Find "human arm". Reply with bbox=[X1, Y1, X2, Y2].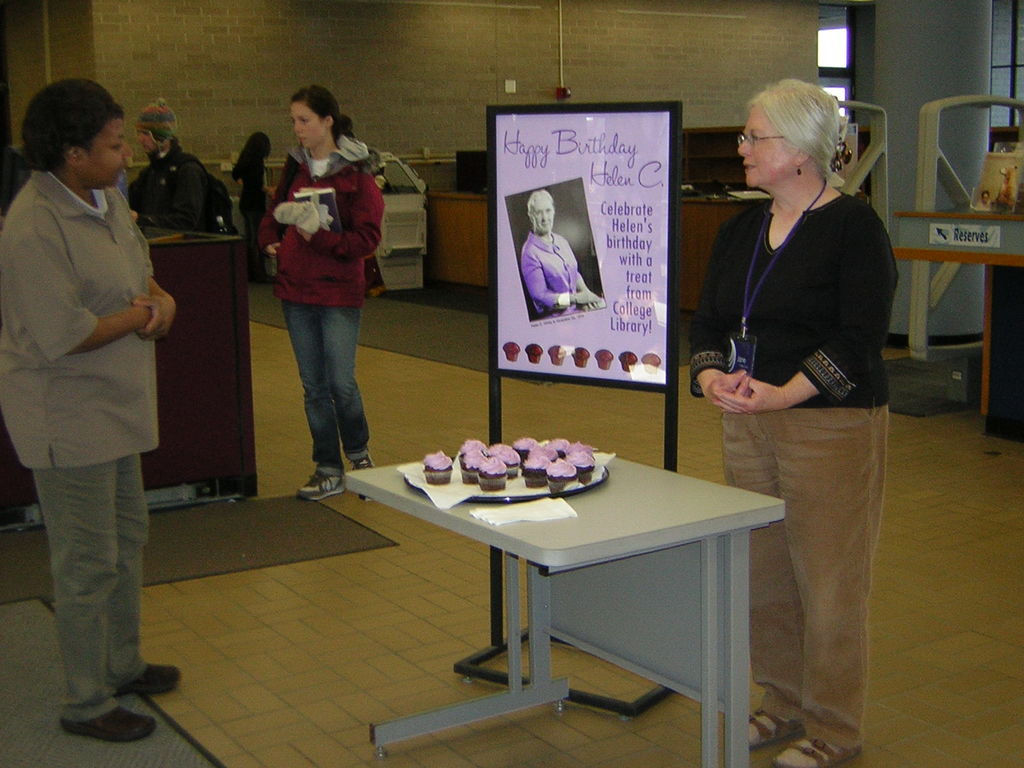
bbox=[234, 166, 255, 204].
